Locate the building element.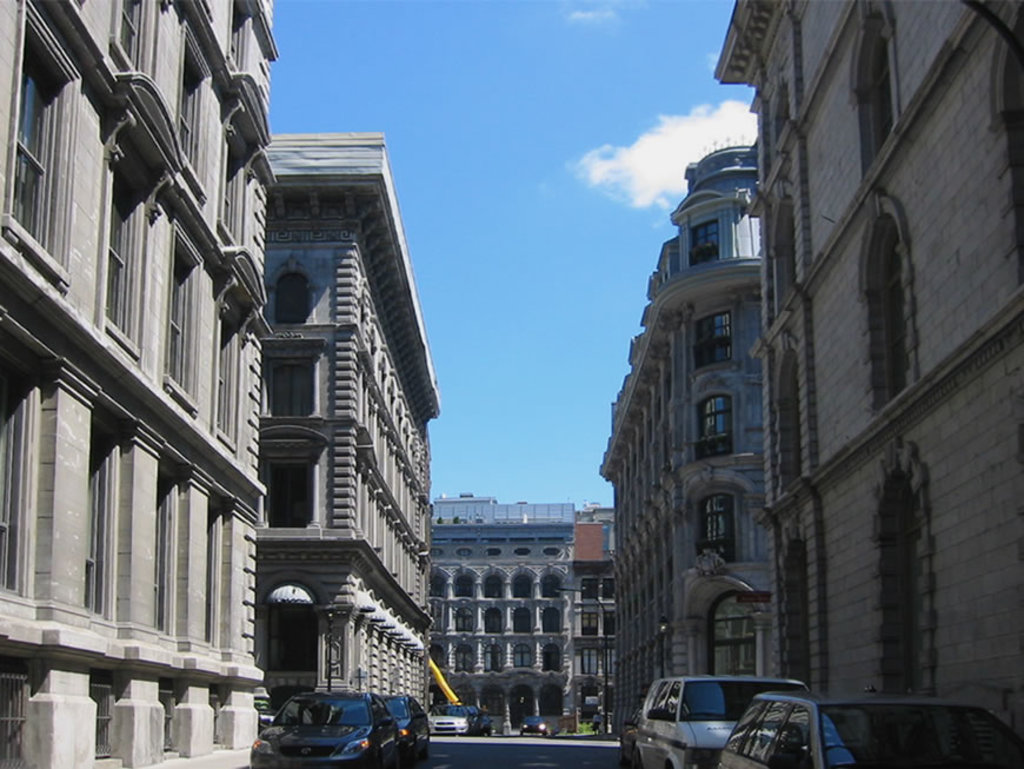
Element bbox: box=[601, 146, 780, 734].
